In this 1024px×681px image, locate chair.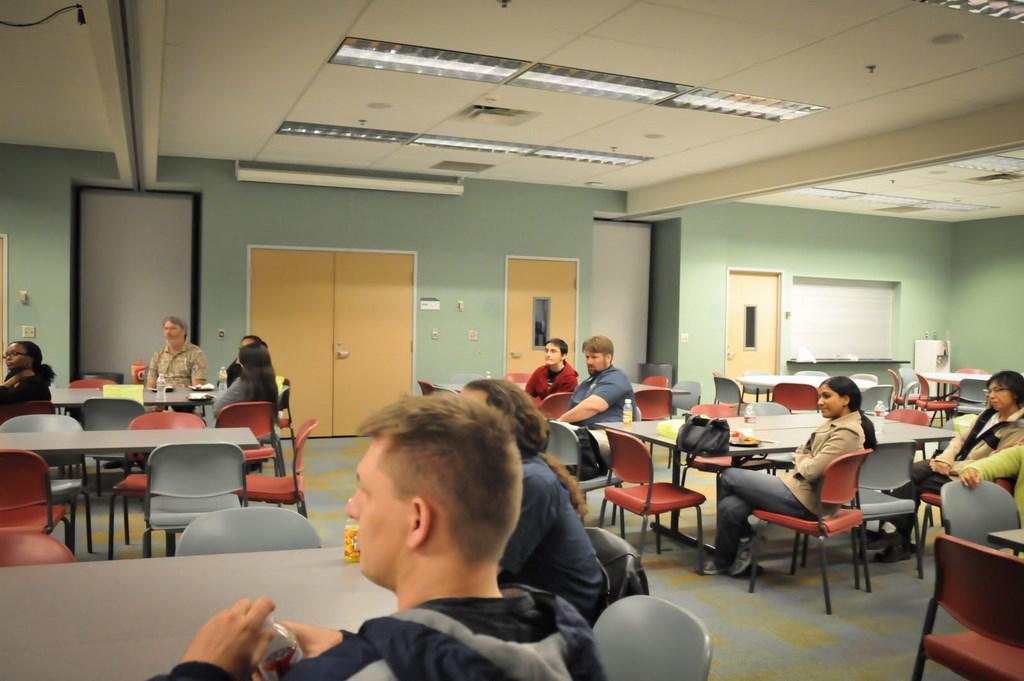
Bounding box: 913/368/955/422.
